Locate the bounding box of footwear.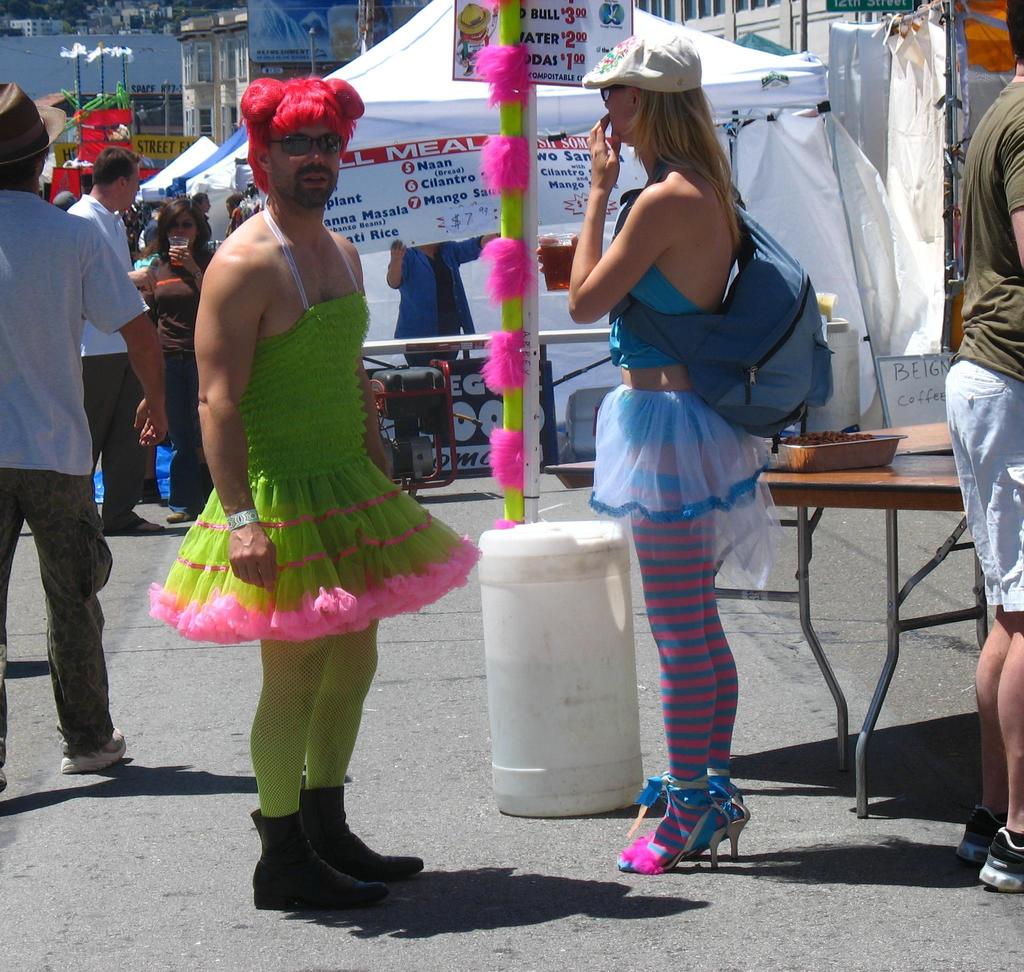
Bounding box: left=953, top=800, right=1008, bottom=866.
